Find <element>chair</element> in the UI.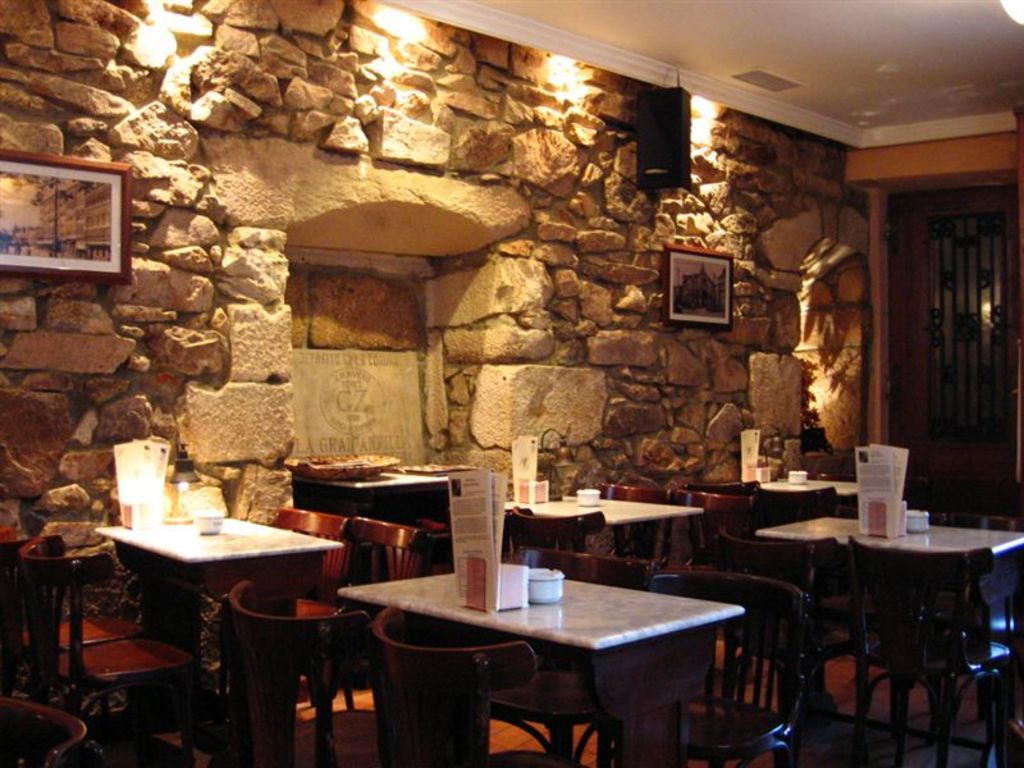
UI element at 929,515,1023,730.
